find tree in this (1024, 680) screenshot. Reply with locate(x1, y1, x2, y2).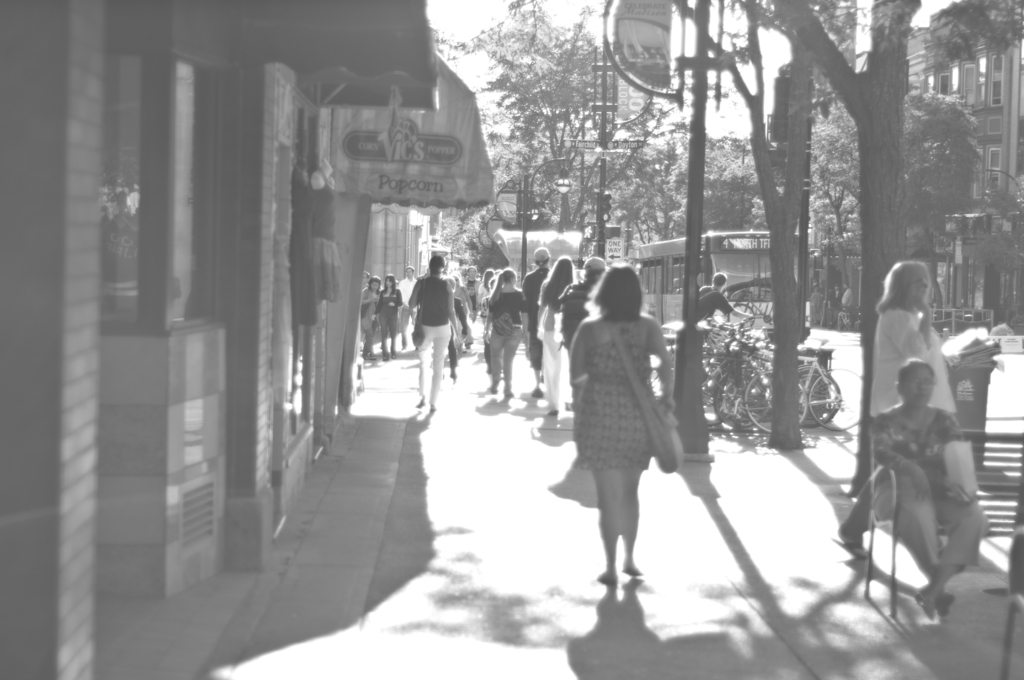
locate(423, 0, 547, 231).
